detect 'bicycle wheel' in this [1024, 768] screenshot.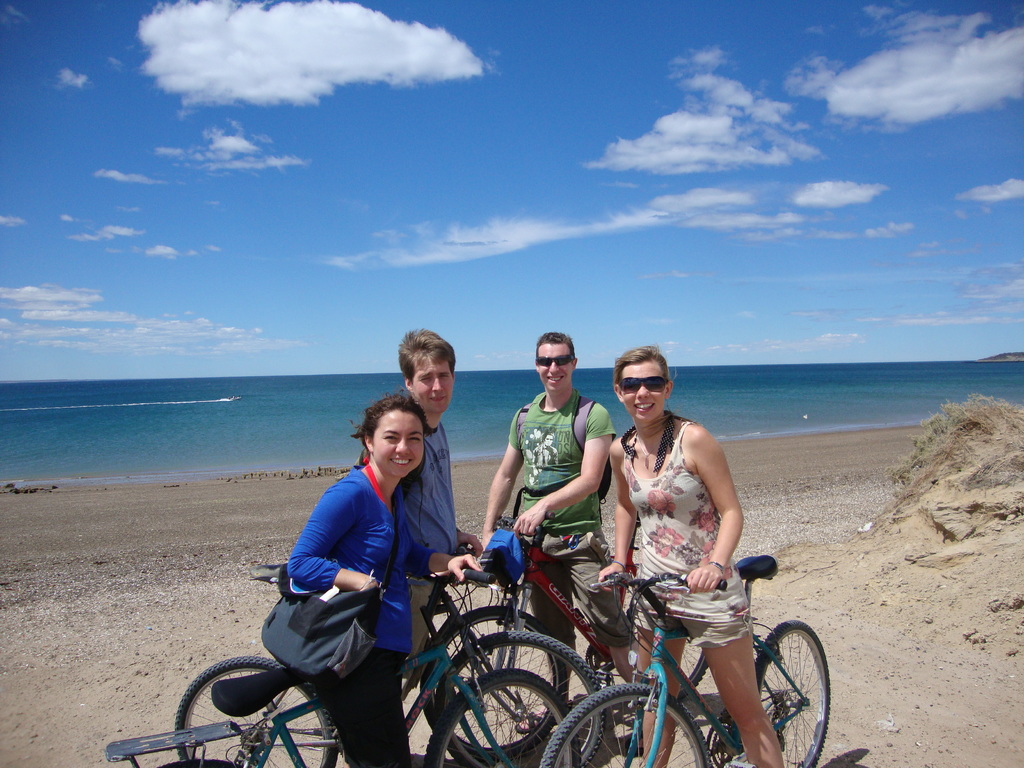
Detection: x1=540 y1=678 x2=712 y2=767.
